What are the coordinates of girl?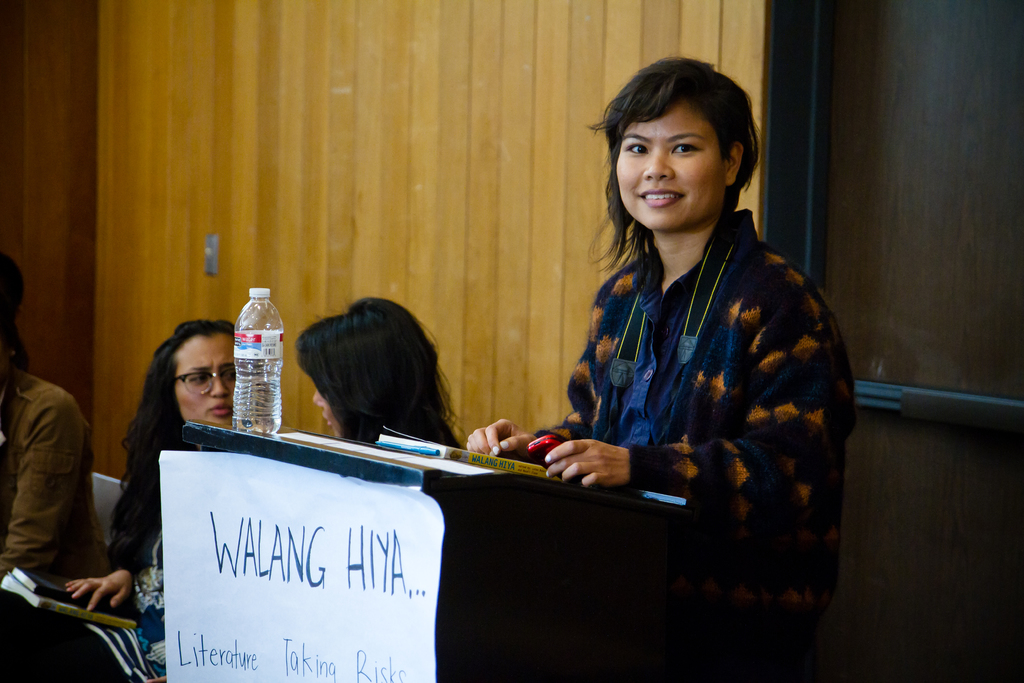
x1=62 y1=315 x2=255 y2=682.
